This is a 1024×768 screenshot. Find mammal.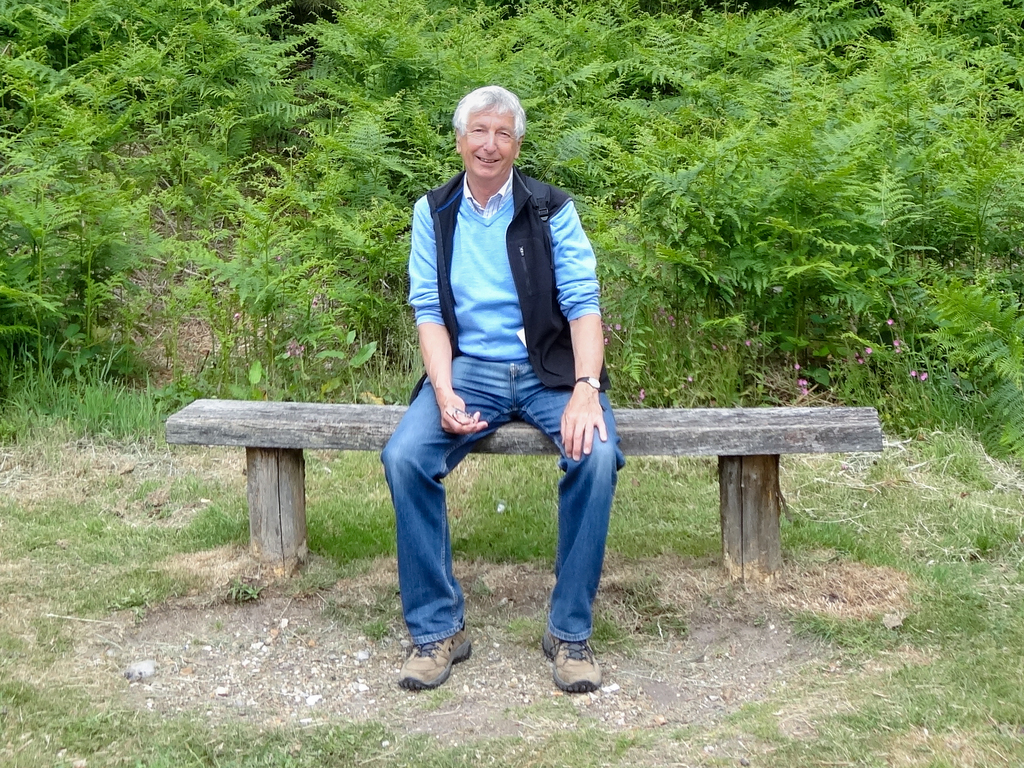
Bounding box: bbox(376, 82, 625, 691).
